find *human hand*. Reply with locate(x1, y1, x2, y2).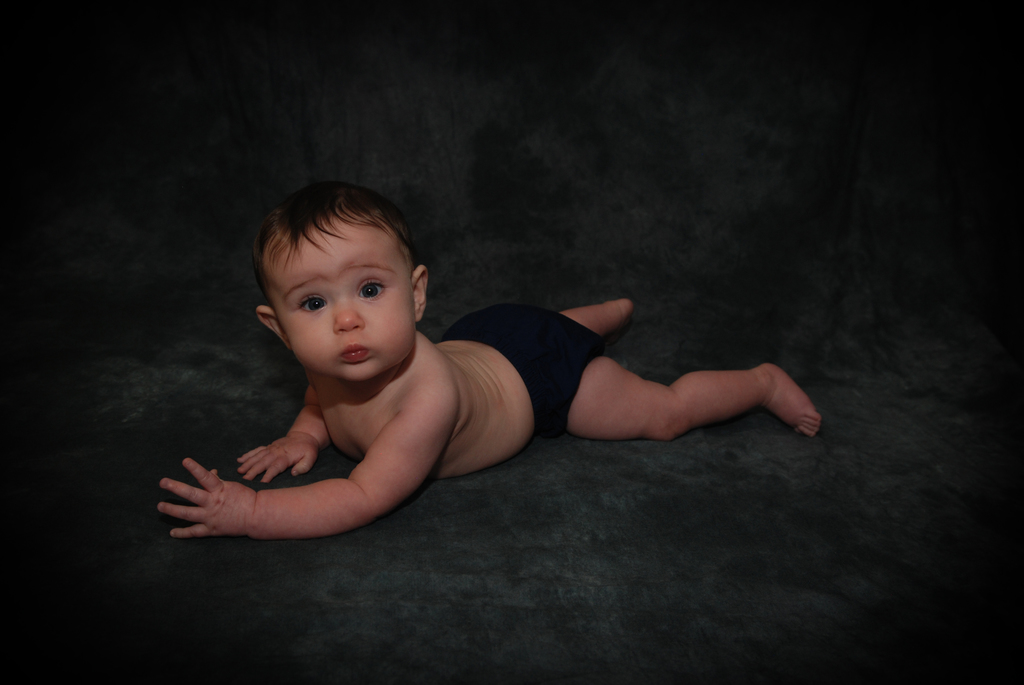
locate(234, 433, 323, 485).
